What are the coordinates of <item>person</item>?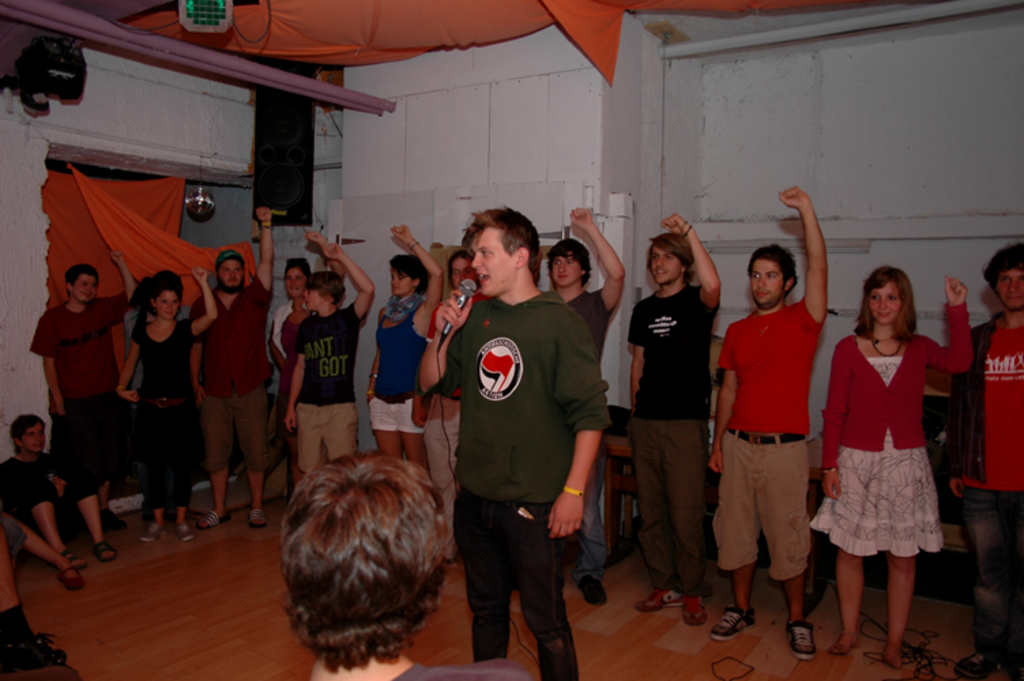
crop(181, 210, 268, 523).
